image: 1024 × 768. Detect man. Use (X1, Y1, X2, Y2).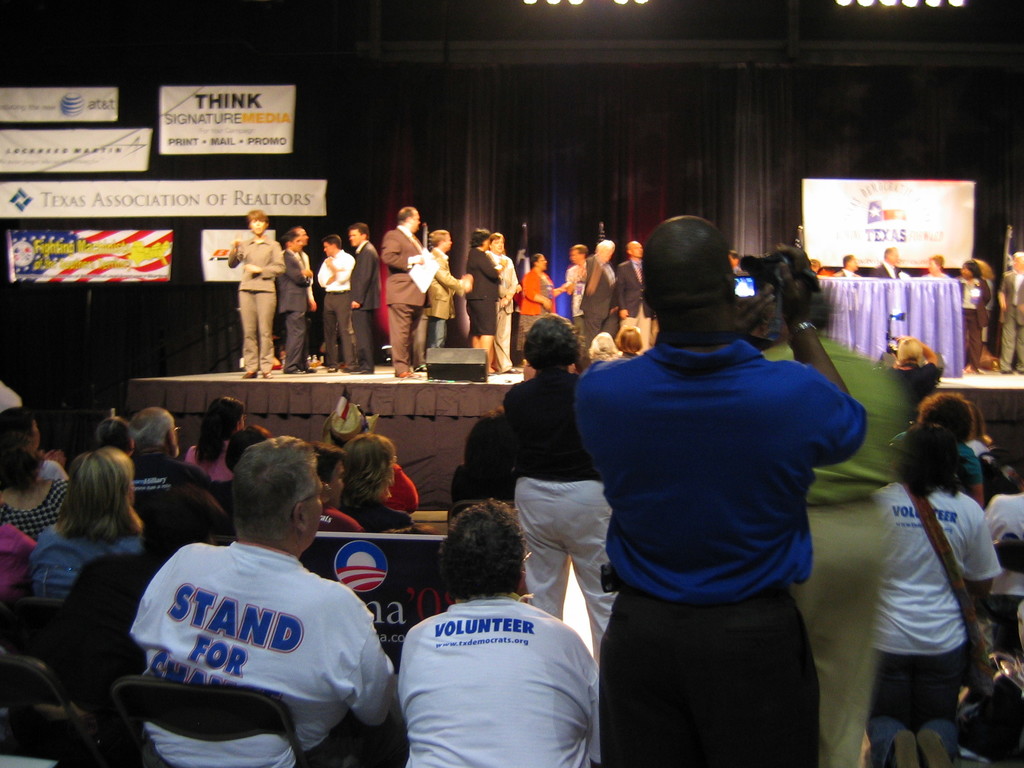
(996, 252, 1023, 377).
